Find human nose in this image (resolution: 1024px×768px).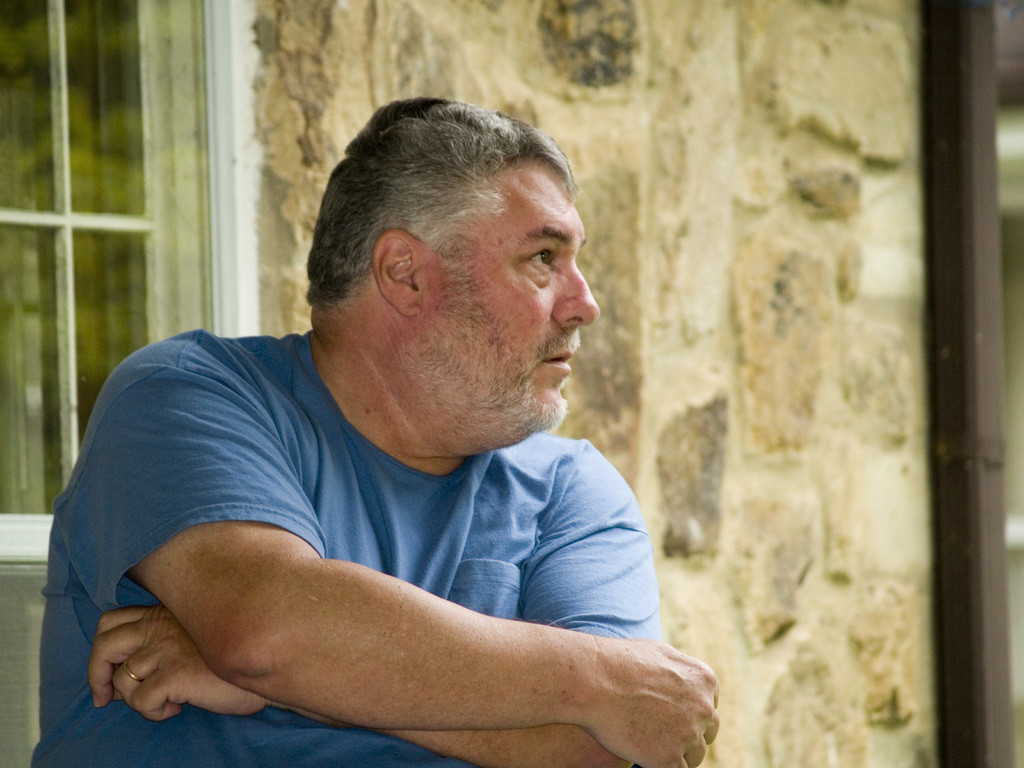
Rect(555, 257, 601, 331).
